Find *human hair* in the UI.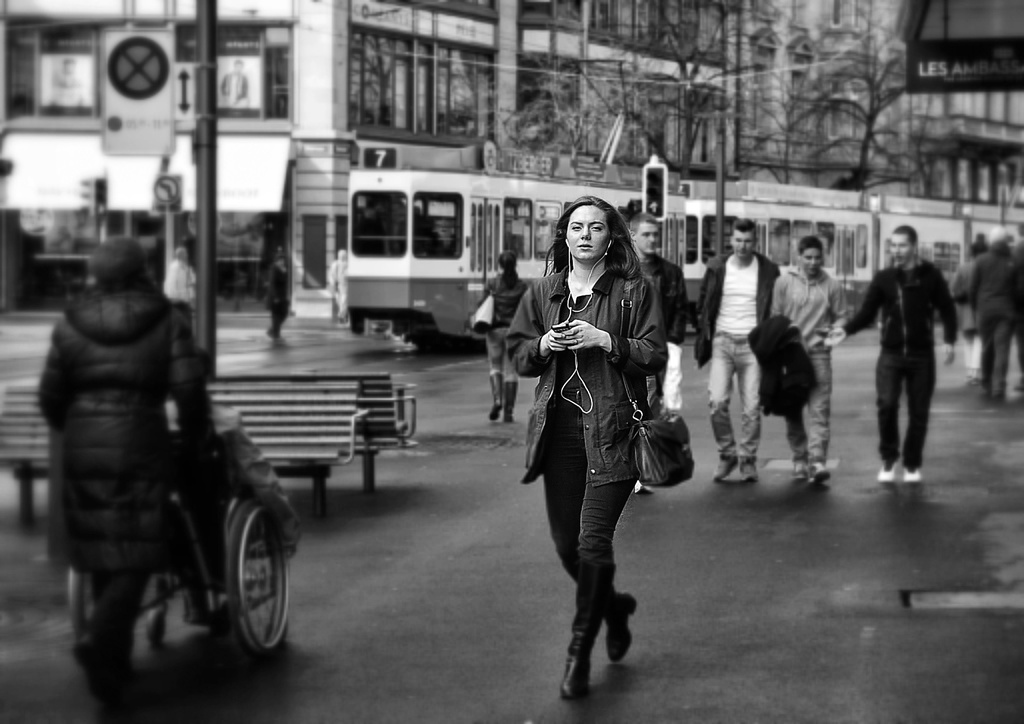
UI element at 798/235/826/253.
